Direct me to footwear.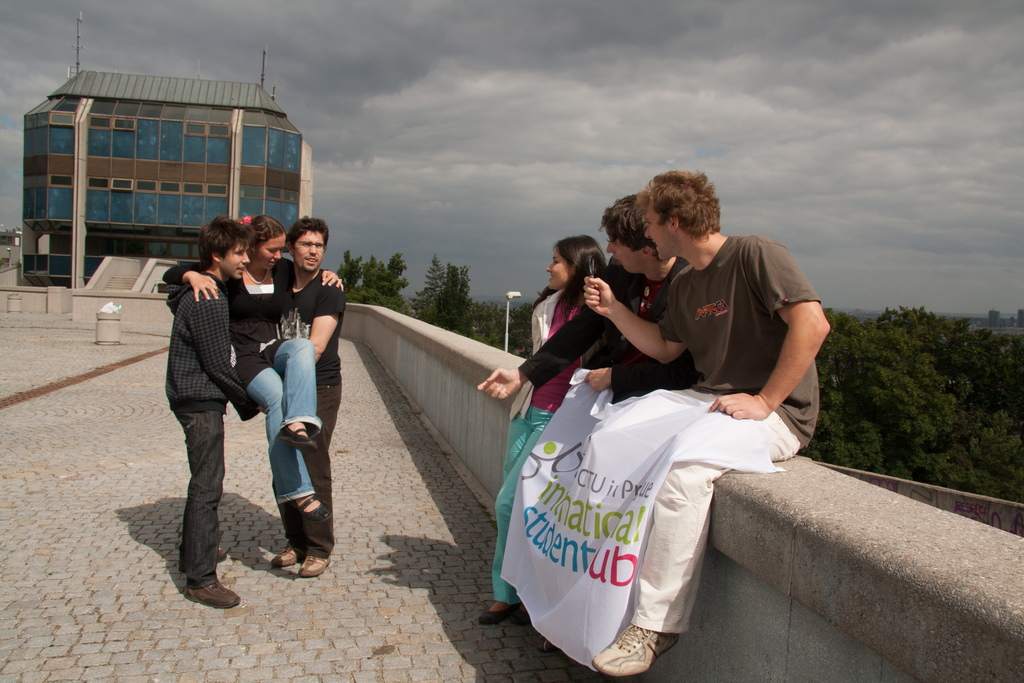
Direction: [300, 554, 330, 577].
